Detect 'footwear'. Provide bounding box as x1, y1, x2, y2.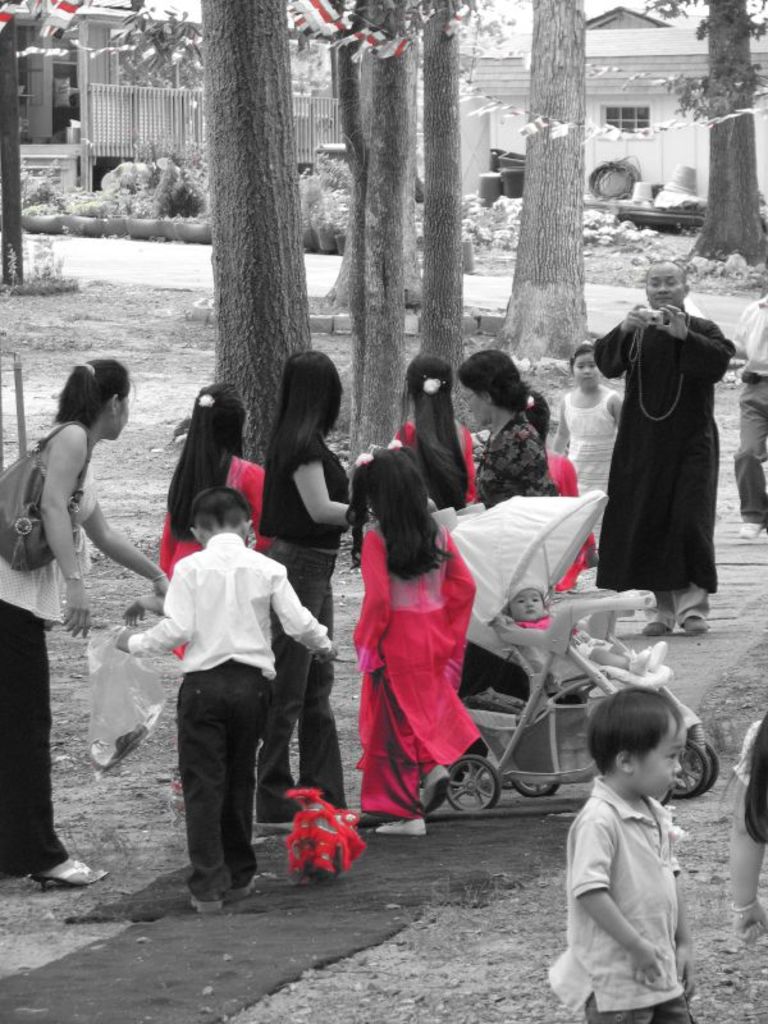
675, 613, 707, 631.
